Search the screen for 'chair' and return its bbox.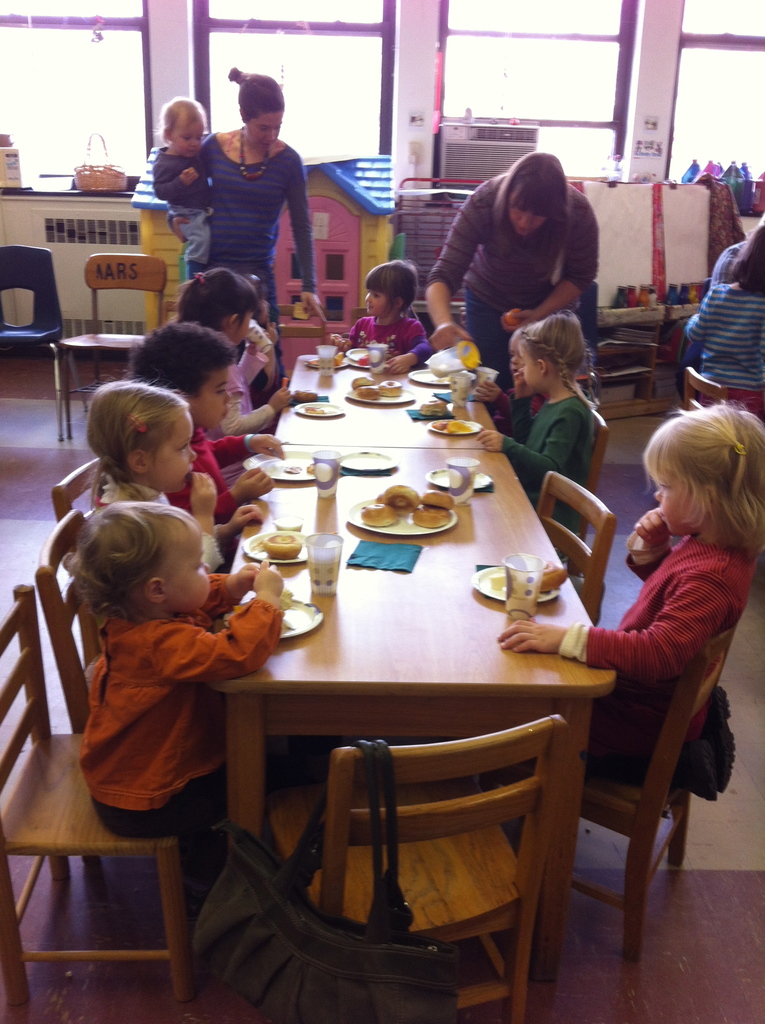
Found: (345,307,371,330).
